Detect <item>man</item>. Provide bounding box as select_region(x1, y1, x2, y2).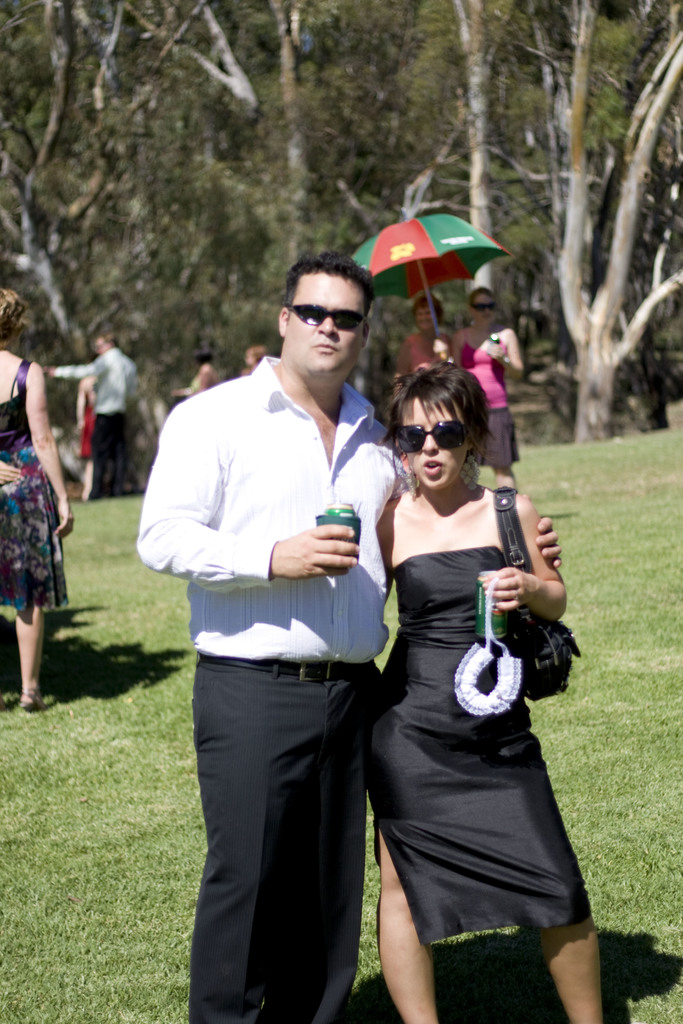
select_region(138, 255, 561, 1023).
